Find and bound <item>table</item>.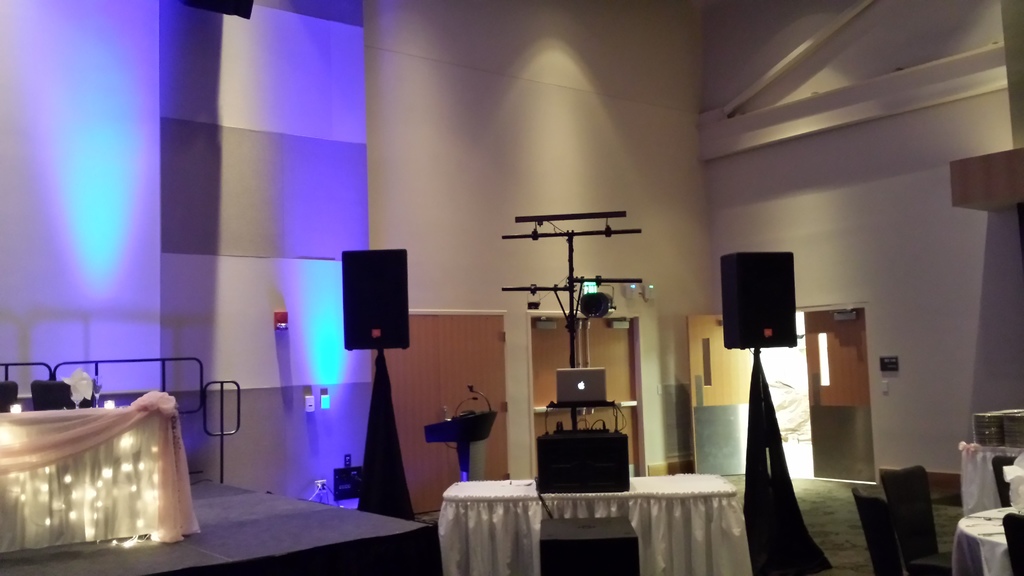
Bound: (x1=445, y1=460, x2=764, y2=568).
